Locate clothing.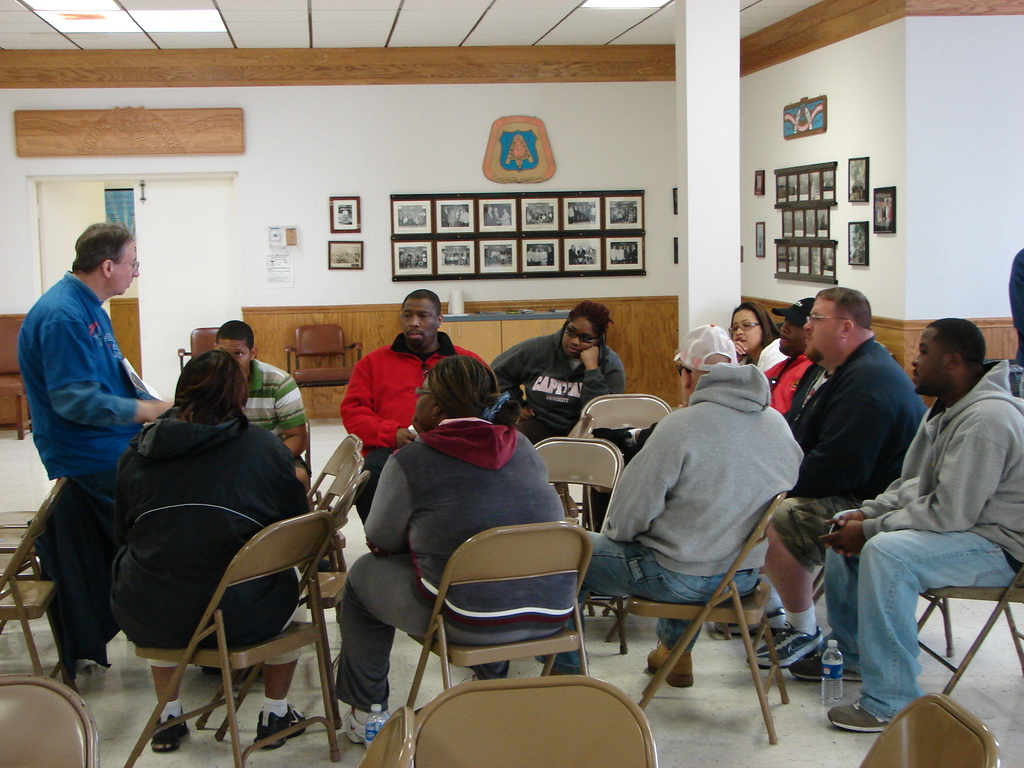
Bounding box: box(337, 332, 491, 527).
